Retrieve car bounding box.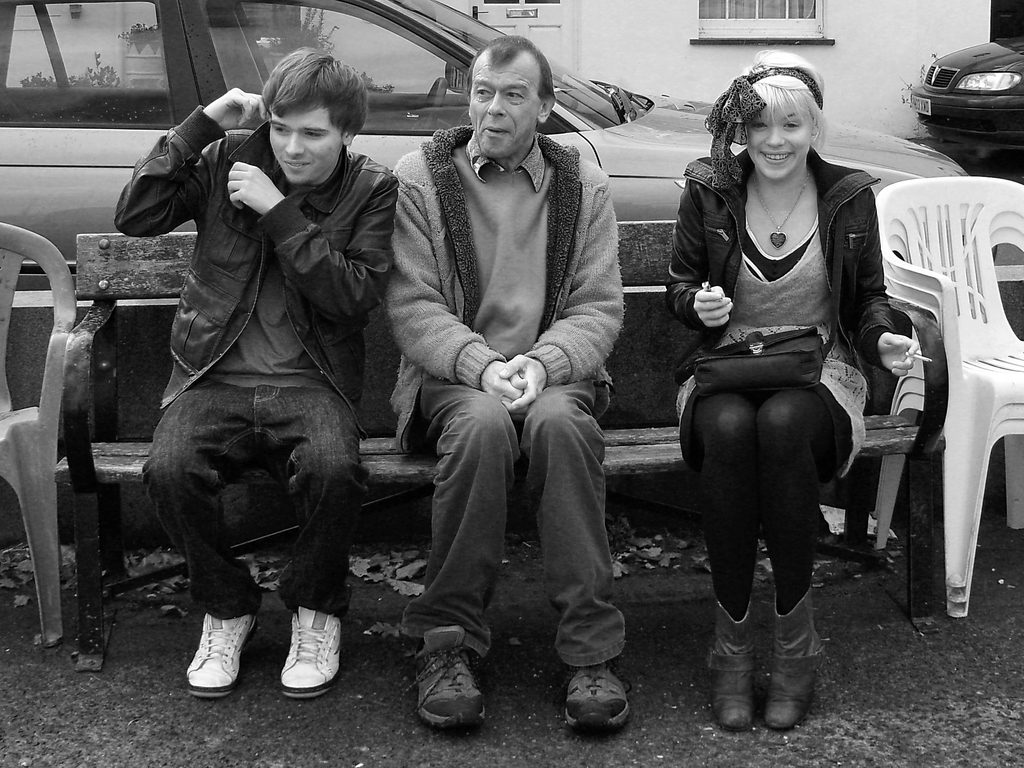
Bounding box: x1=895, y1=26, x2=1023, y2=149.
